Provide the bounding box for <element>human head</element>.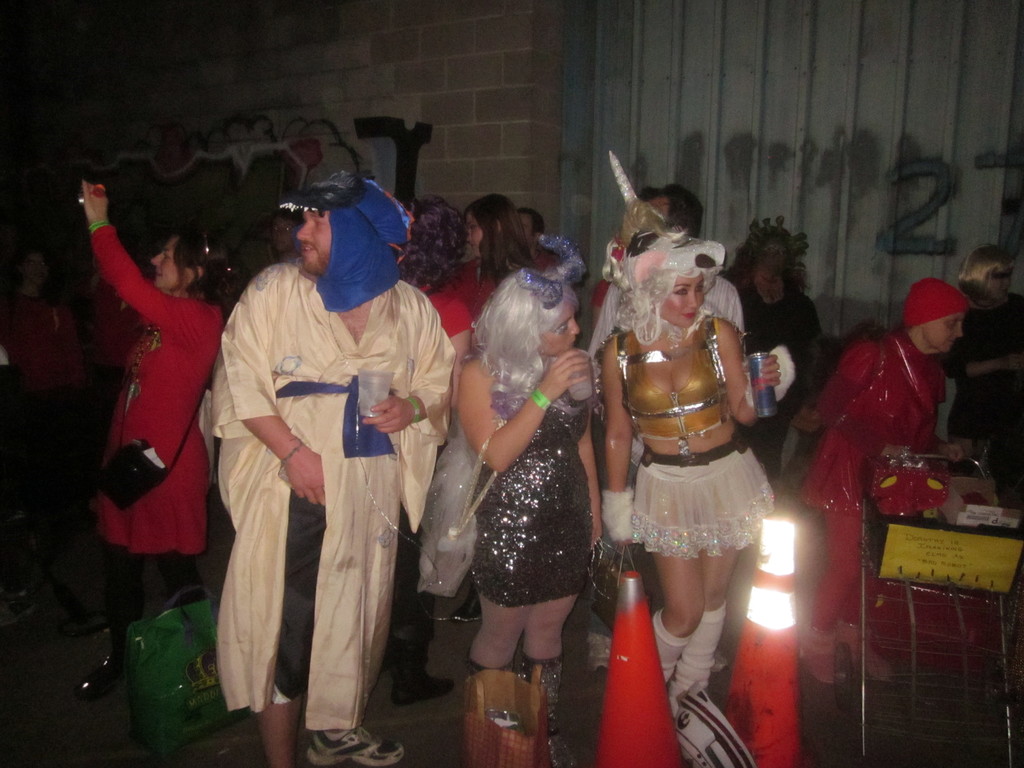
467,271,588,367.
